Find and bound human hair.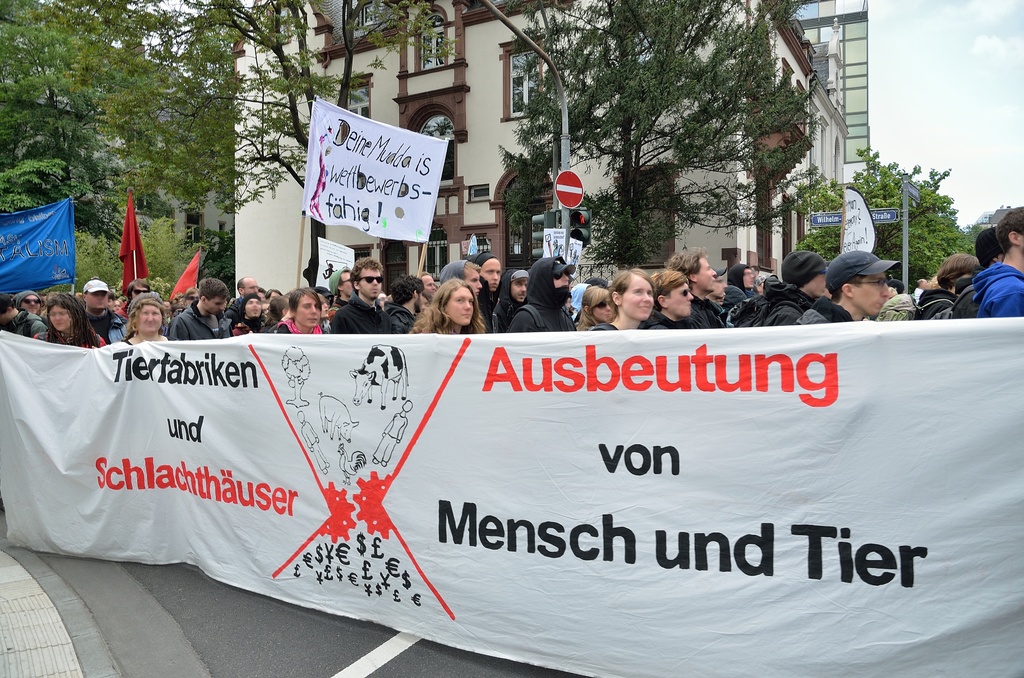
Bound: x1=406, y1=279, x2=485, y2=335.
